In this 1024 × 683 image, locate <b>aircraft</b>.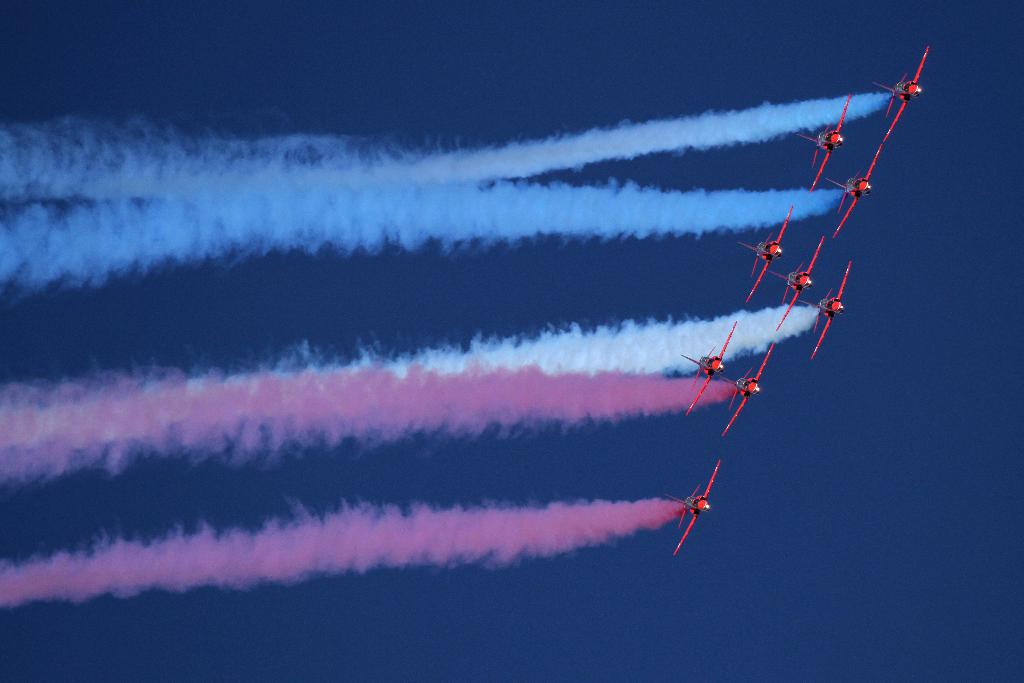
Bounding box: rect(803, 261, 850, 353).
